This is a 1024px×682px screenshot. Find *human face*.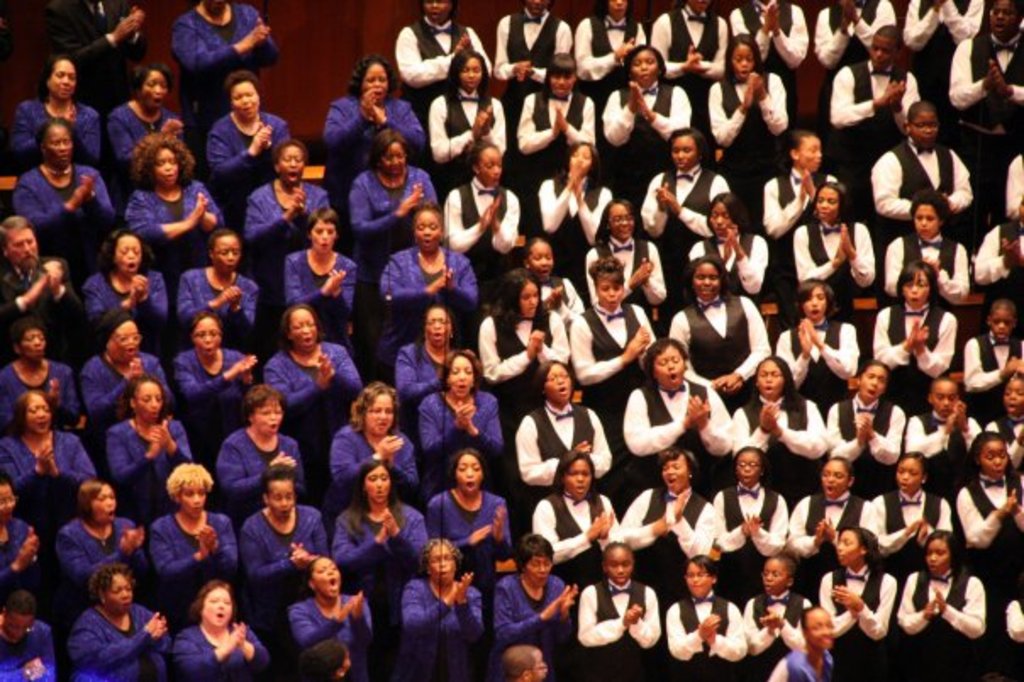
Bounding box: crop(122, 375, 175, 429).
